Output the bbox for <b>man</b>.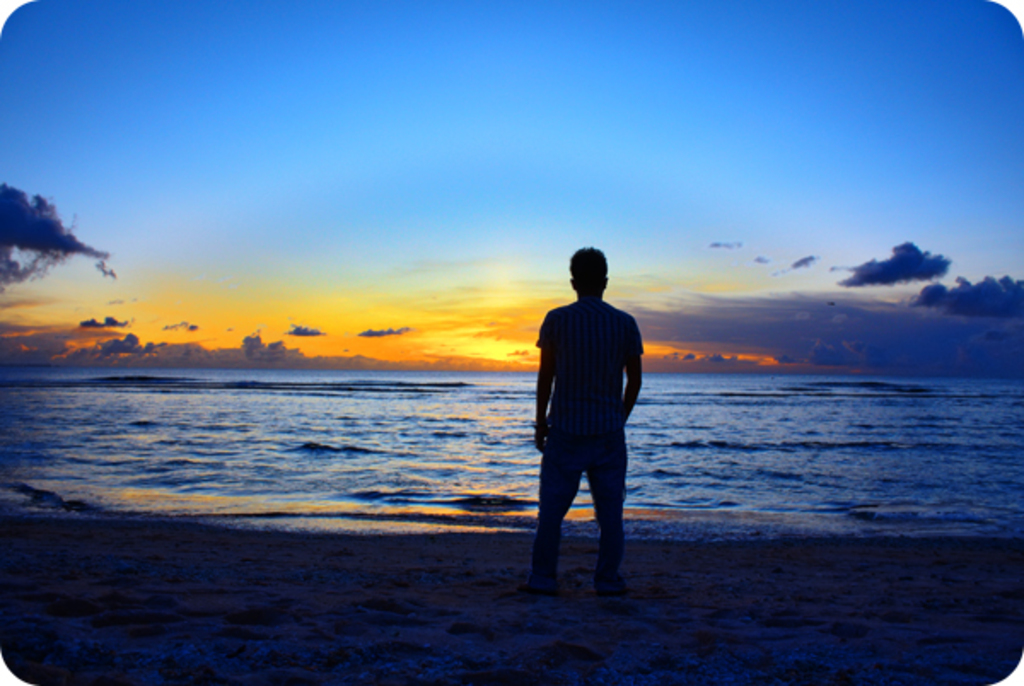
detection(527, 253, 647, 587).
